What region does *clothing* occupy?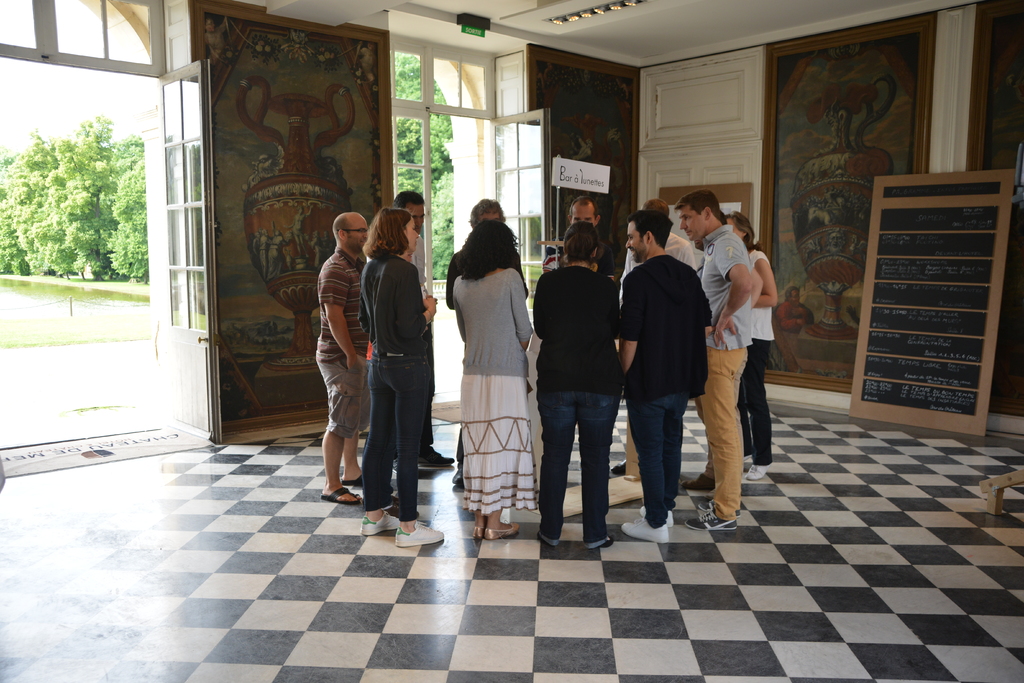
BBox(312, 243, 372, 438).
